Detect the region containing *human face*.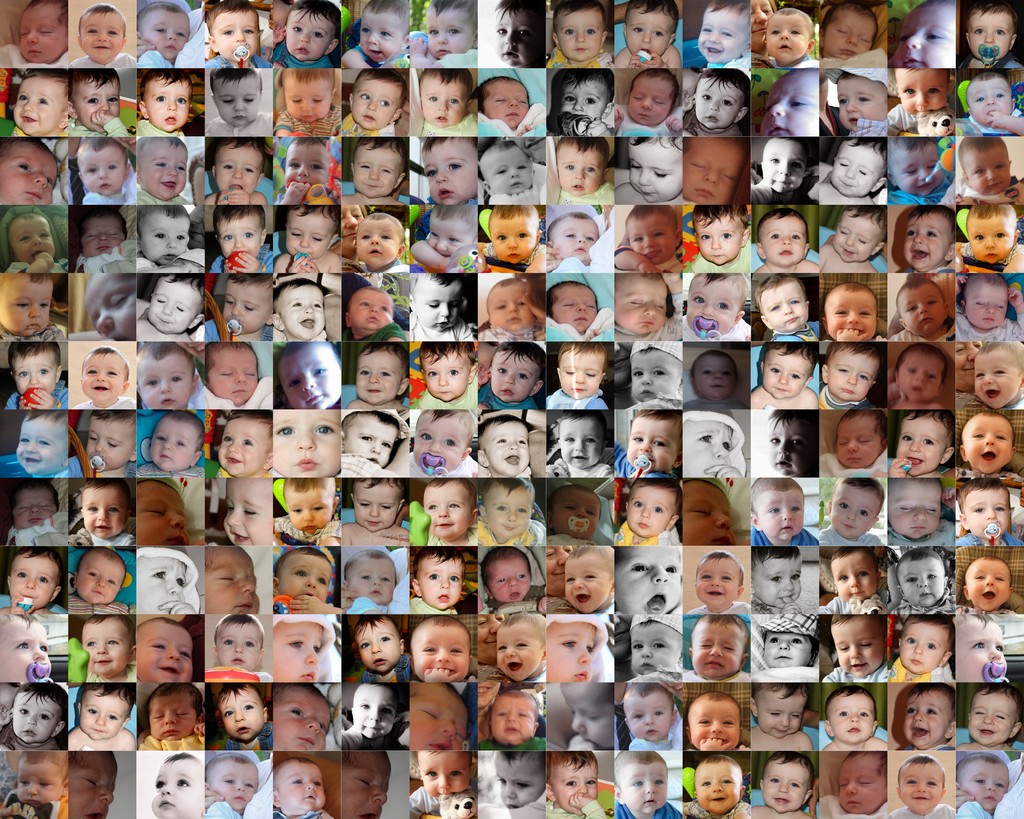
(153, 418, 196, 468).
